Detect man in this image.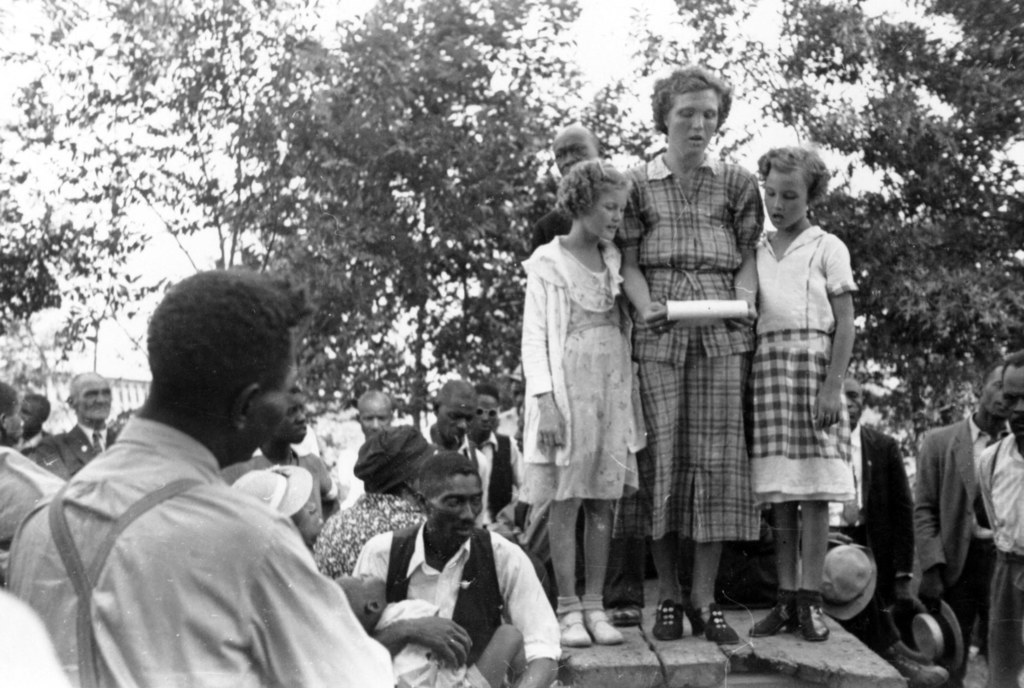
Detection: region(1, 269, 390, 687).
